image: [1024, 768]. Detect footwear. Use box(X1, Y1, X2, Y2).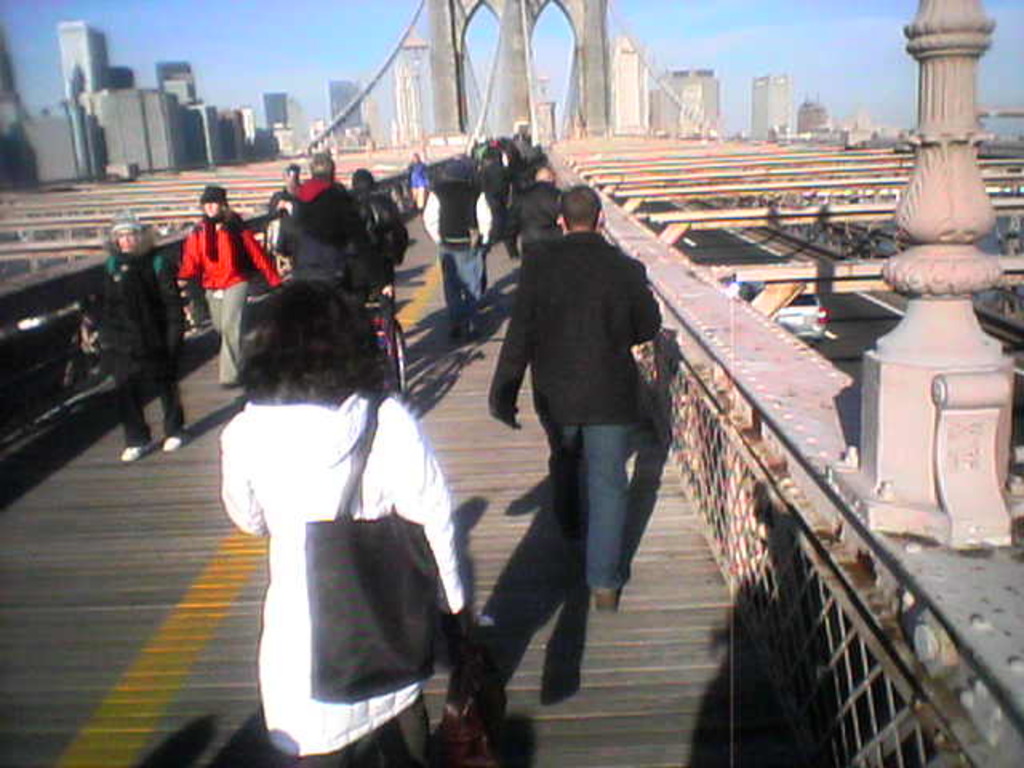
box(450, 328, 458, 334).
